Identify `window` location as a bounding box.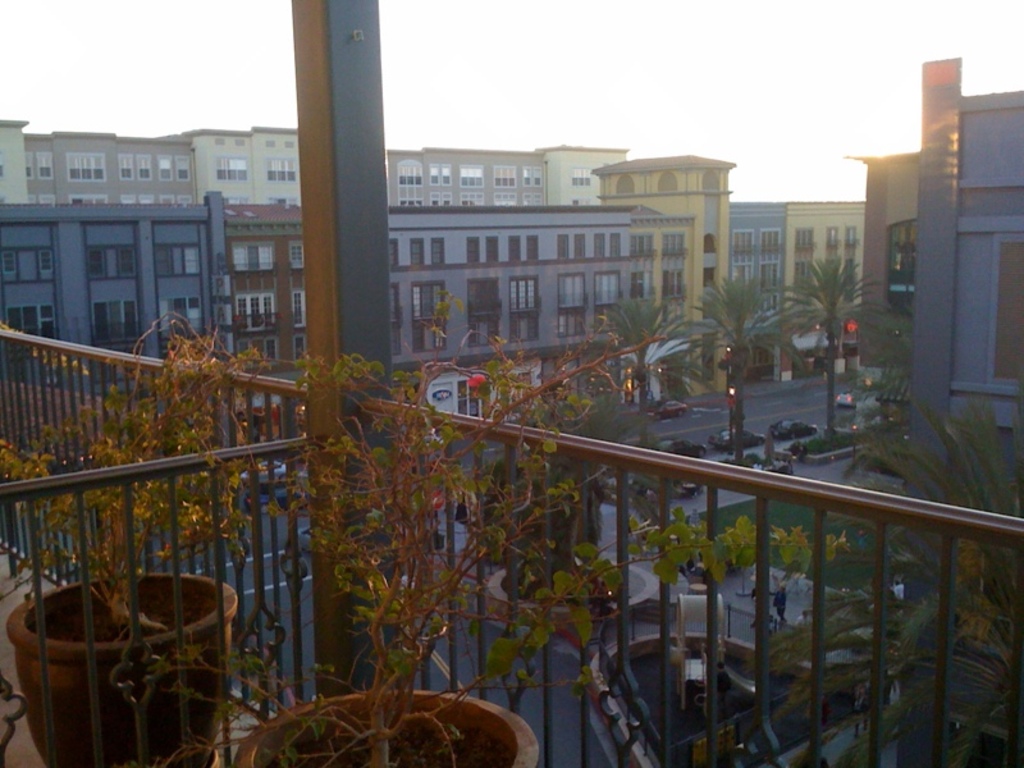
detection(829, 224, 840, 239).
